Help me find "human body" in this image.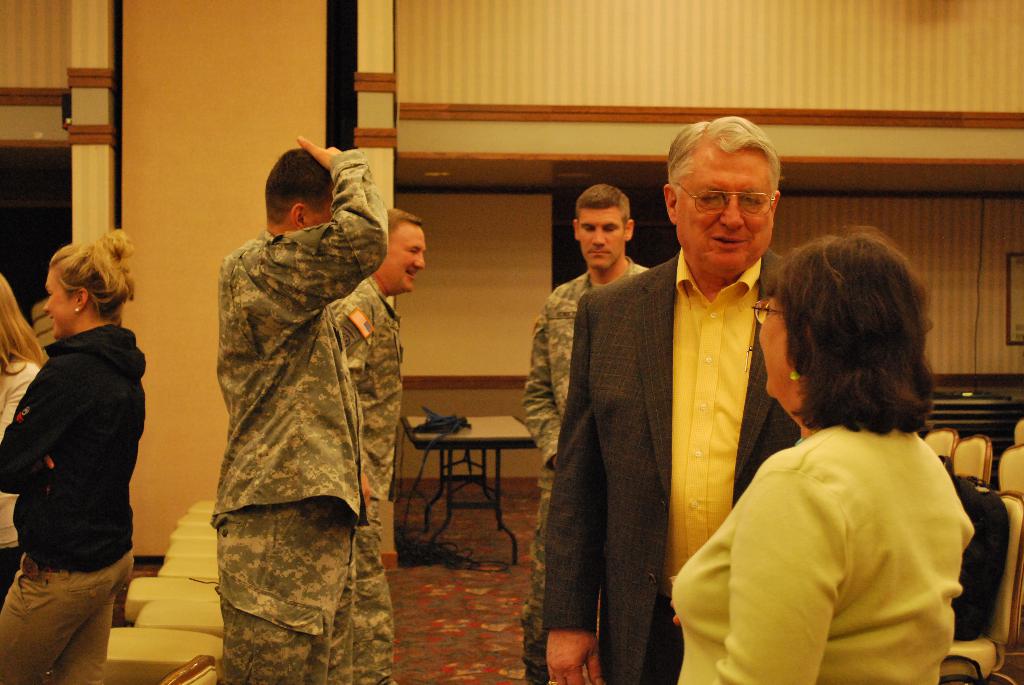
Found it: 0:358:52:436.
